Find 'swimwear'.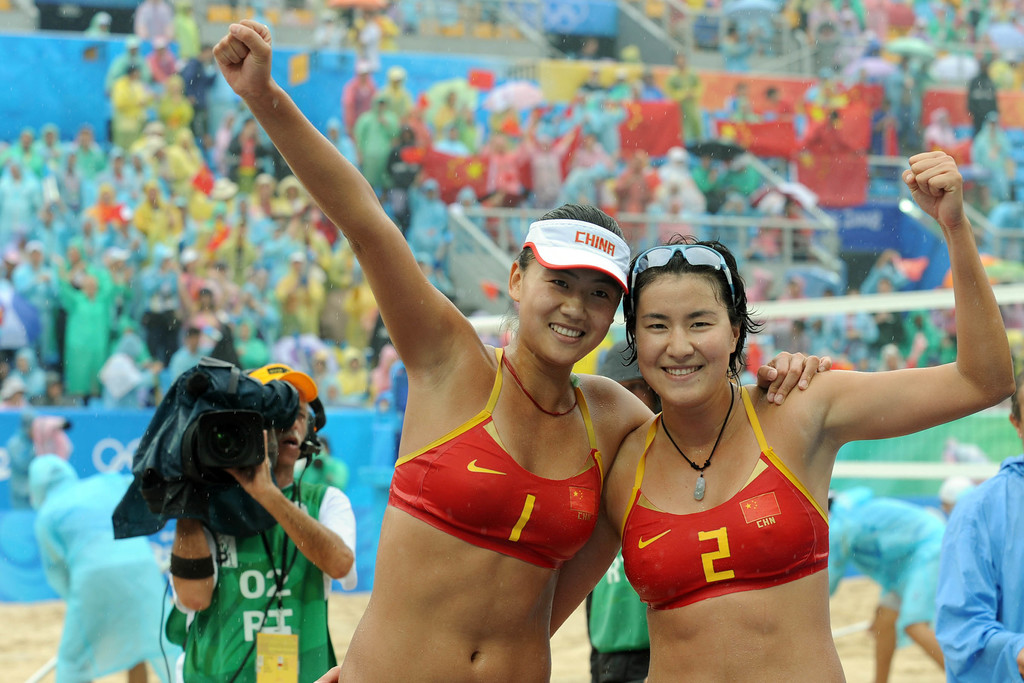
(377, 344, 612, 575).
